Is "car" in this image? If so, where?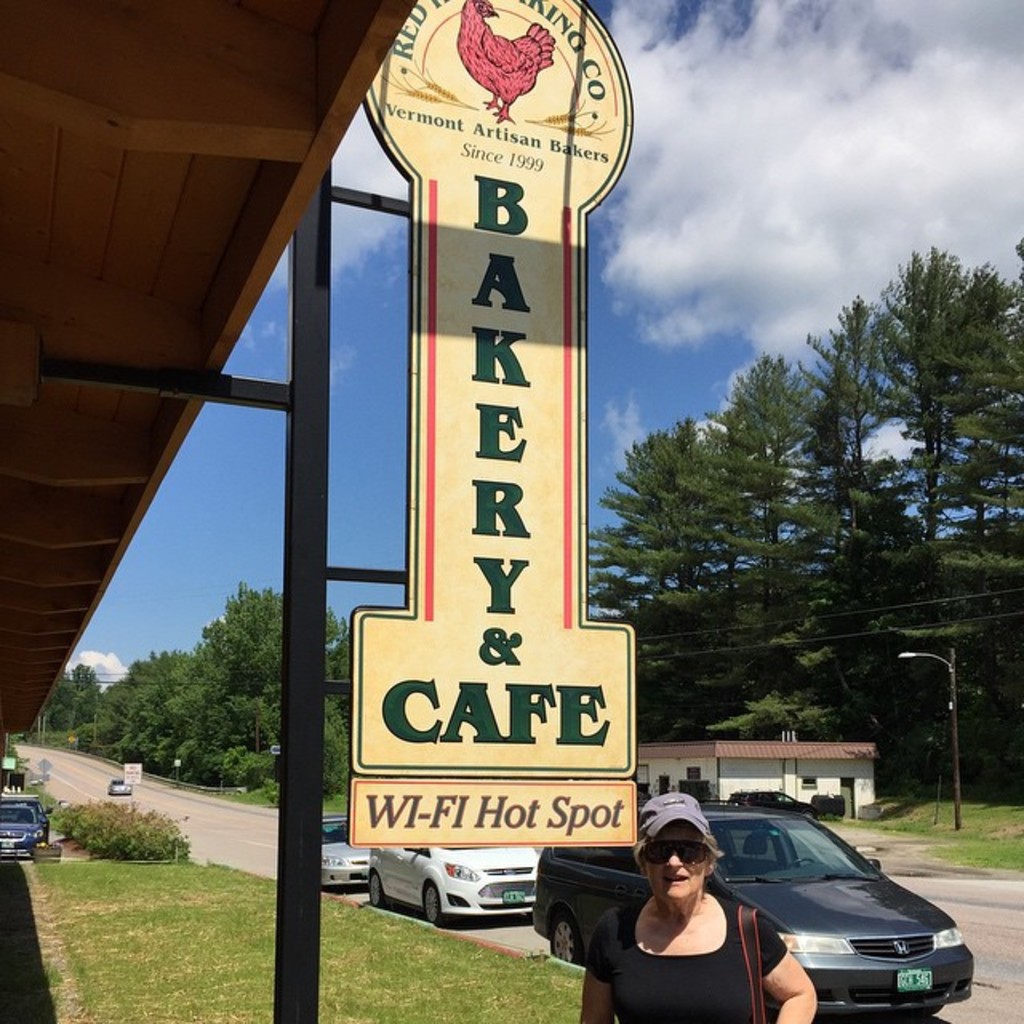
Yes, at (107,776,131,795).
